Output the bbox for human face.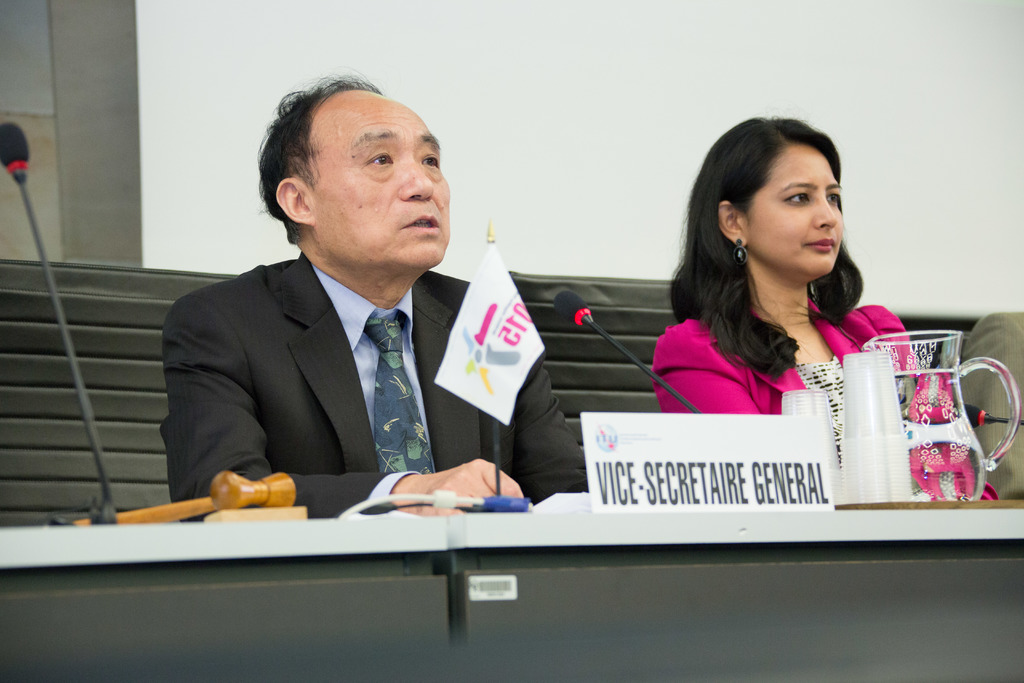
{"left": 316, "top": 88, "right": 456, "bottom": 265}.
